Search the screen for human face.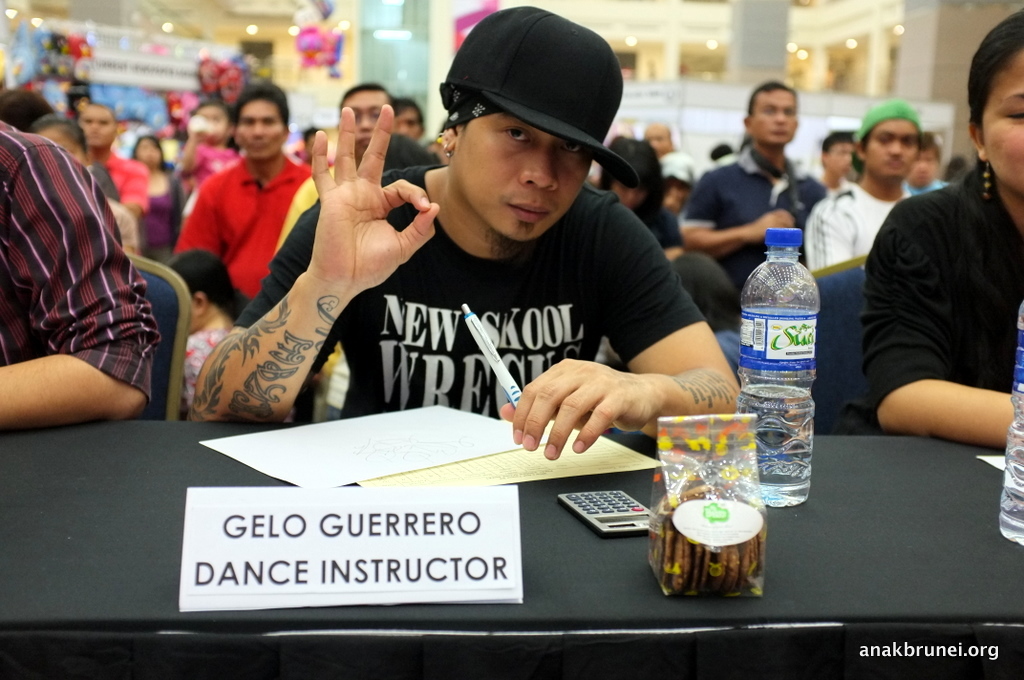
Found at bbox=[757, 91, 793, 147].
